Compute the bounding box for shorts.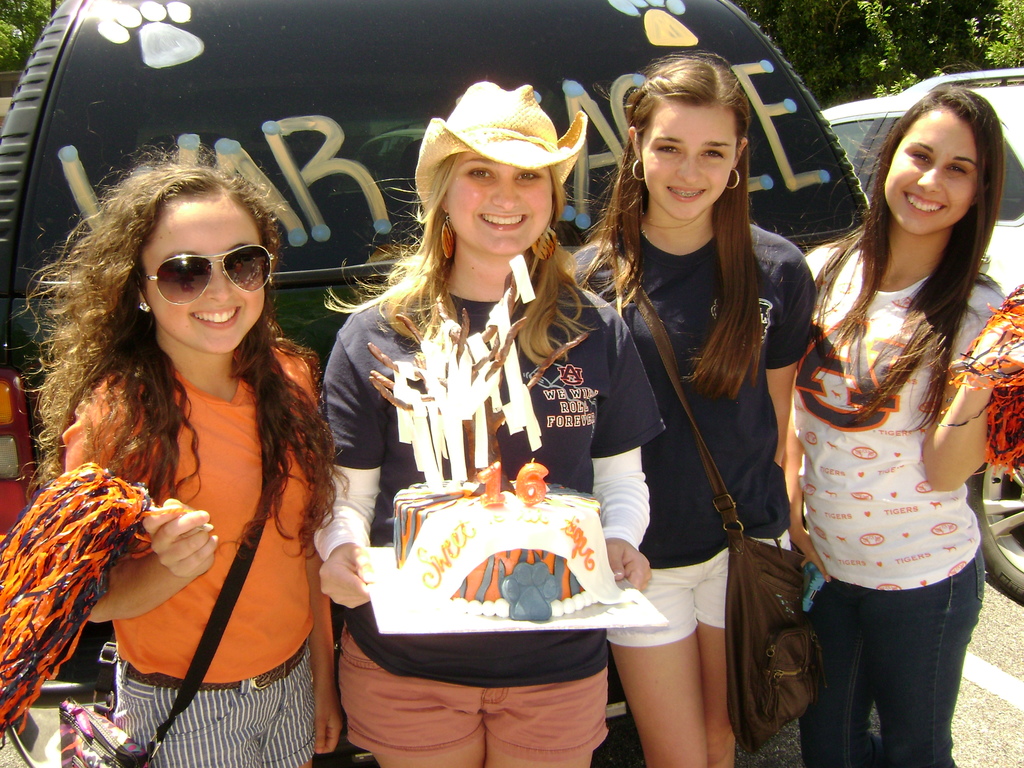
bbox=[597, 532, 788, 644].
